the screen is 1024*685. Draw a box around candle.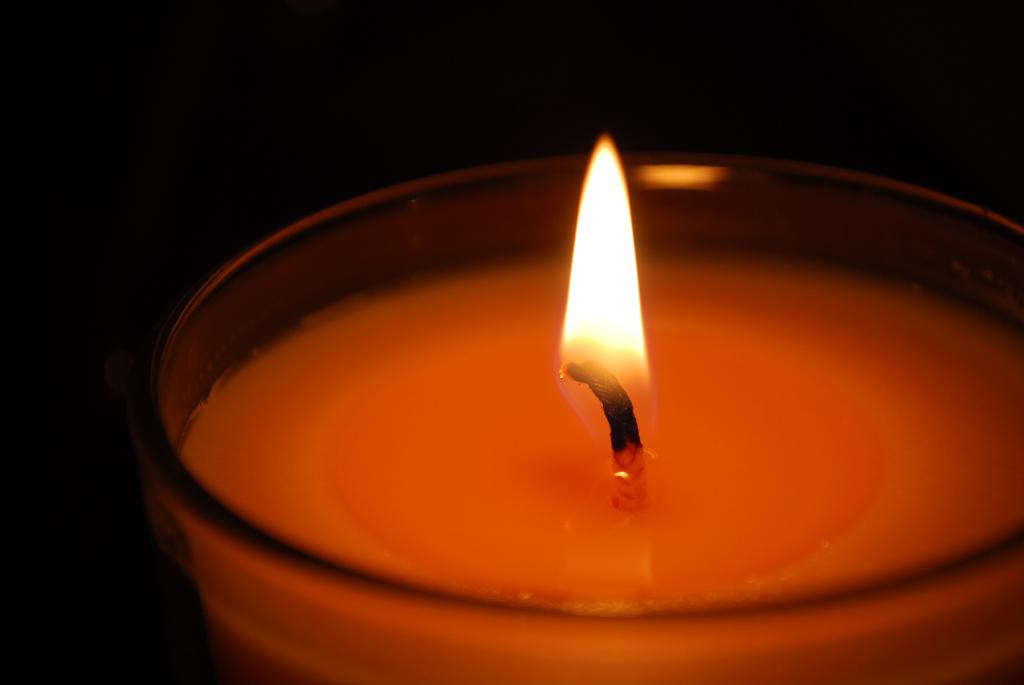
locate(132, 127, 1020, 684).
